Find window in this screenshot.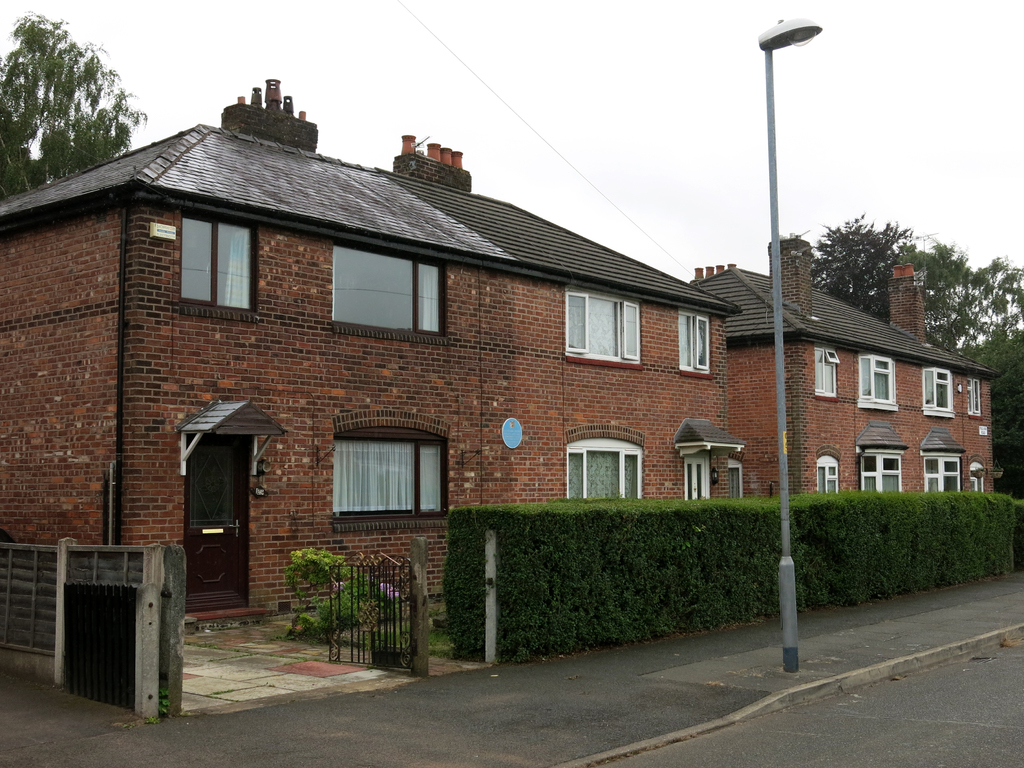
The bounding box for window is [x1=329, y1=426, x2=433, y2=529].
